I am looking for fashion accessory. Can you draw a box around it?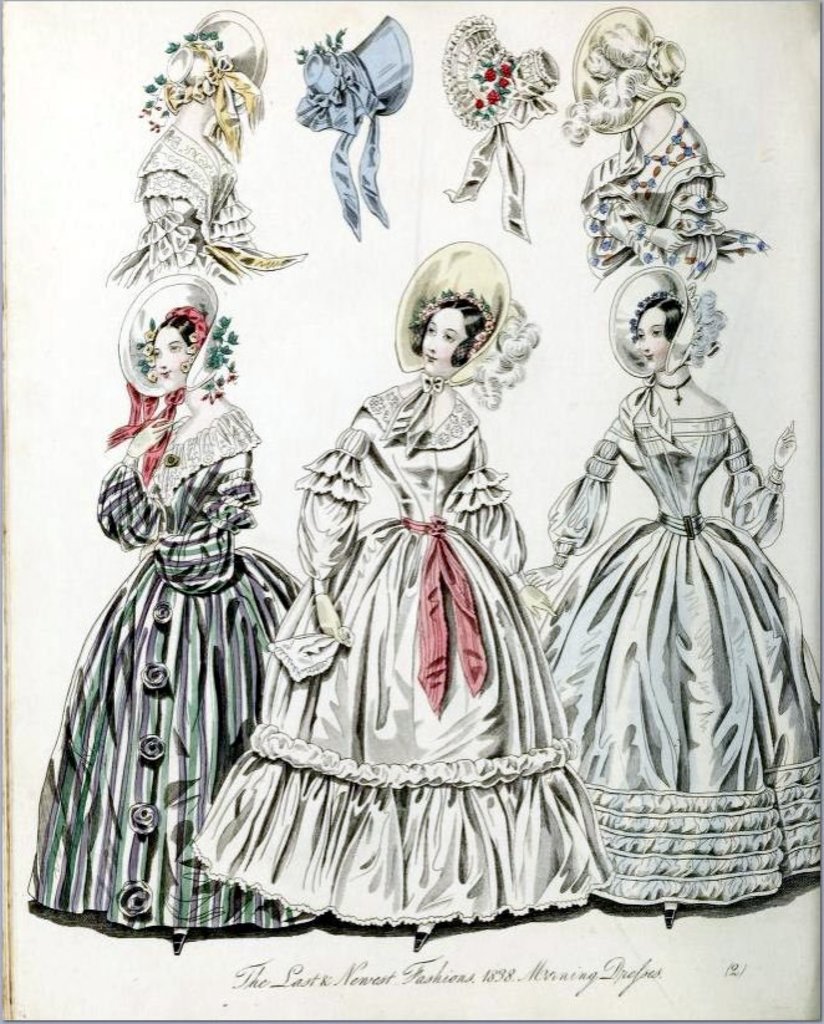
Sure, the bounding box is [x1=436, y1=12, x2=564, y2=248].
